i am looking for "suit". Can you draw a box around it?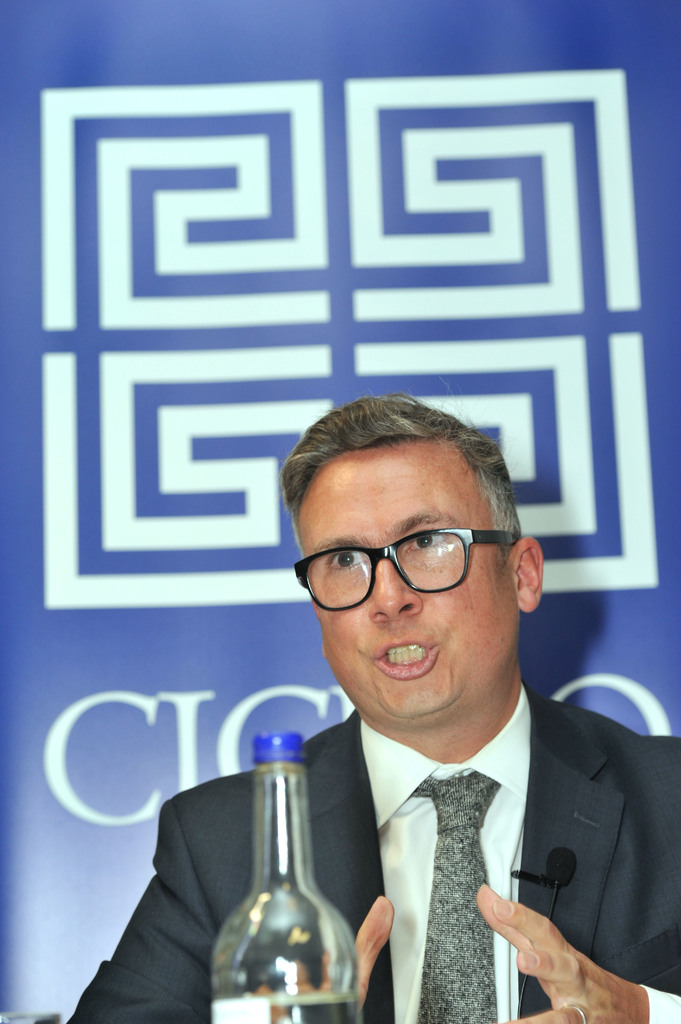
Sure, the bounding box is bbox(63, 688, 680, 1023).
